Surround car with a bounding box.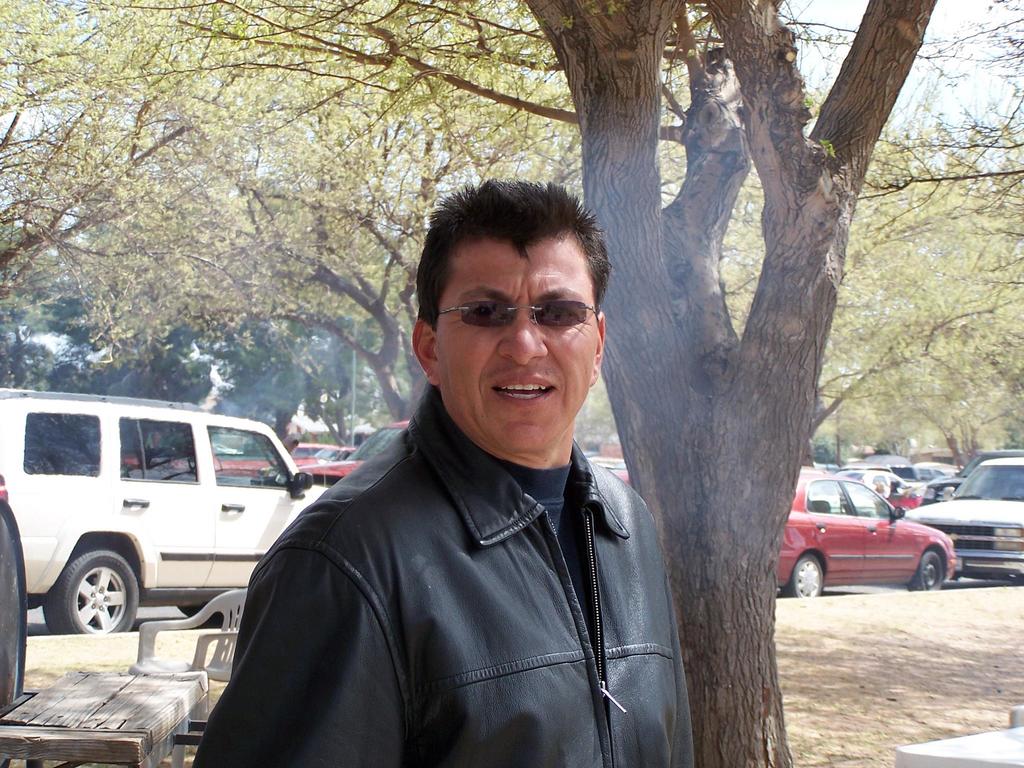
detection(0, 396, 329, 673).
